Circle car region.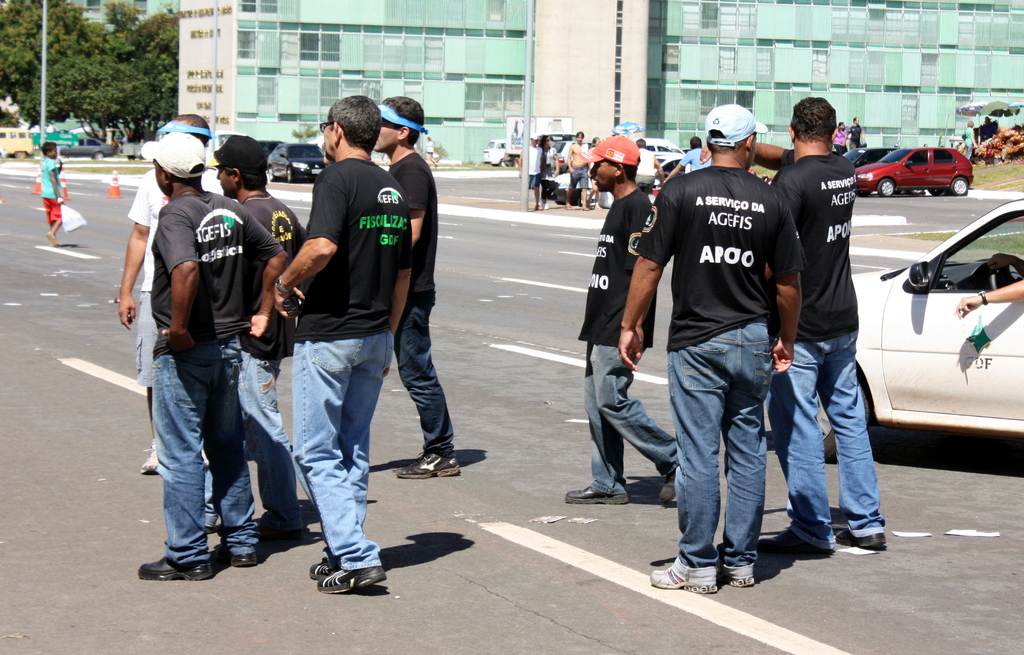
Region: pyautogui.locateOnScreen(841, 147, 886, 164).
